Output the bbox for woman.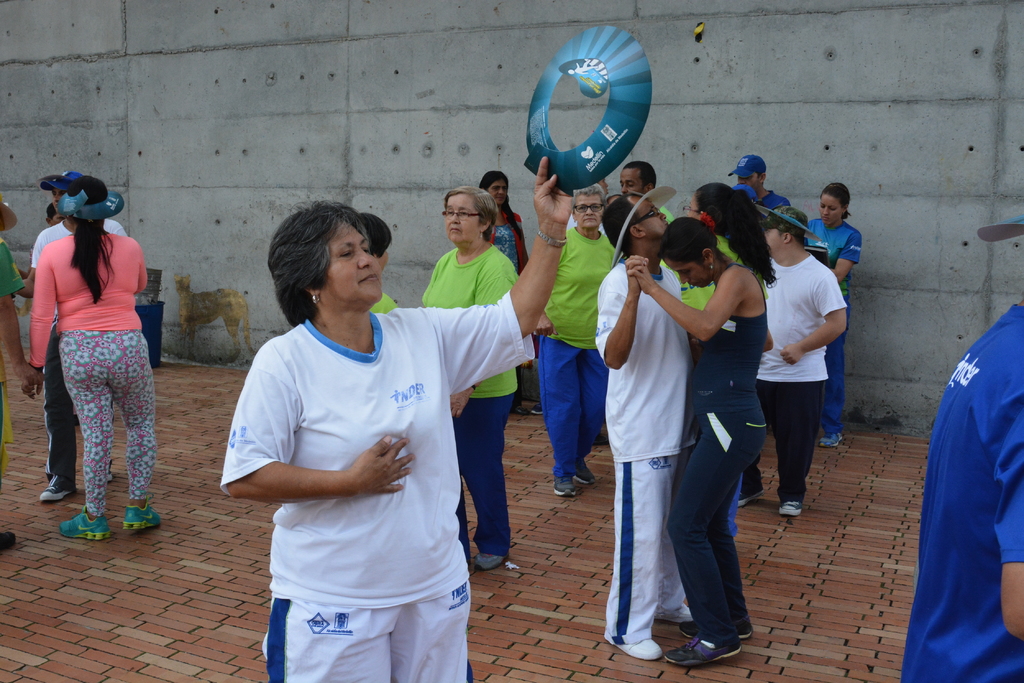
<box>216,152,581,682</box>.
